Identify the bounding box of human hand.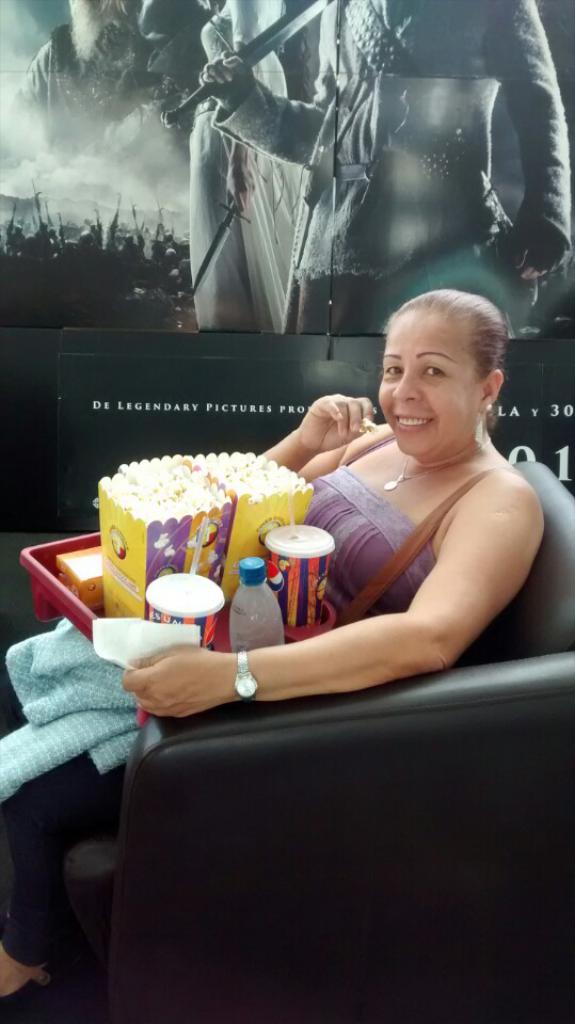
119,640,240,723.
